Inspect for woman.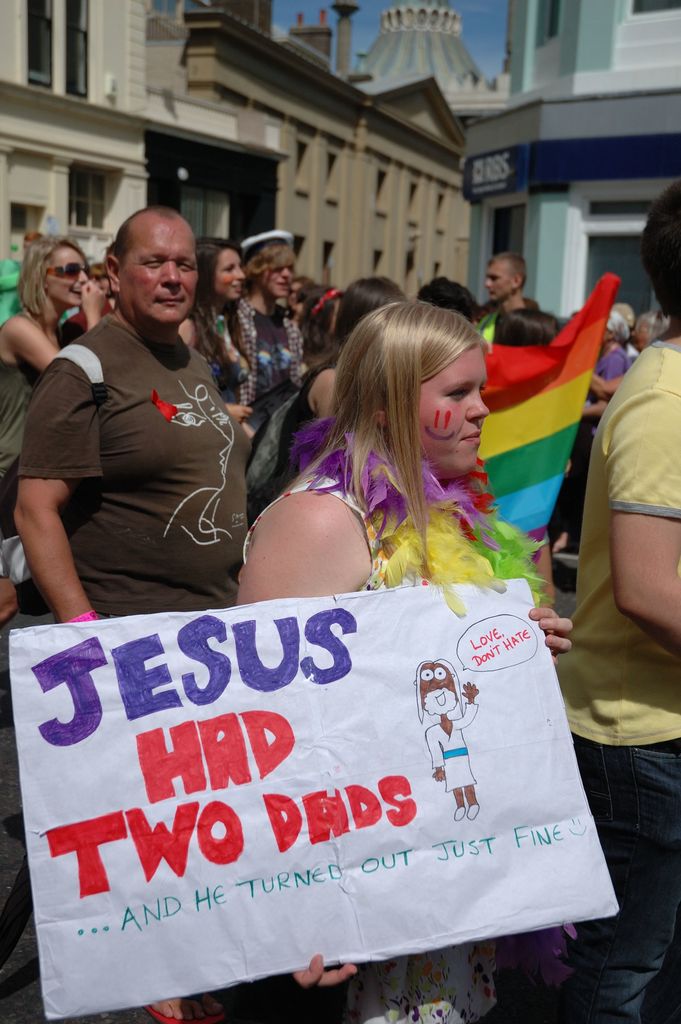
Inspection: <box>232,220,309,476</box>.
